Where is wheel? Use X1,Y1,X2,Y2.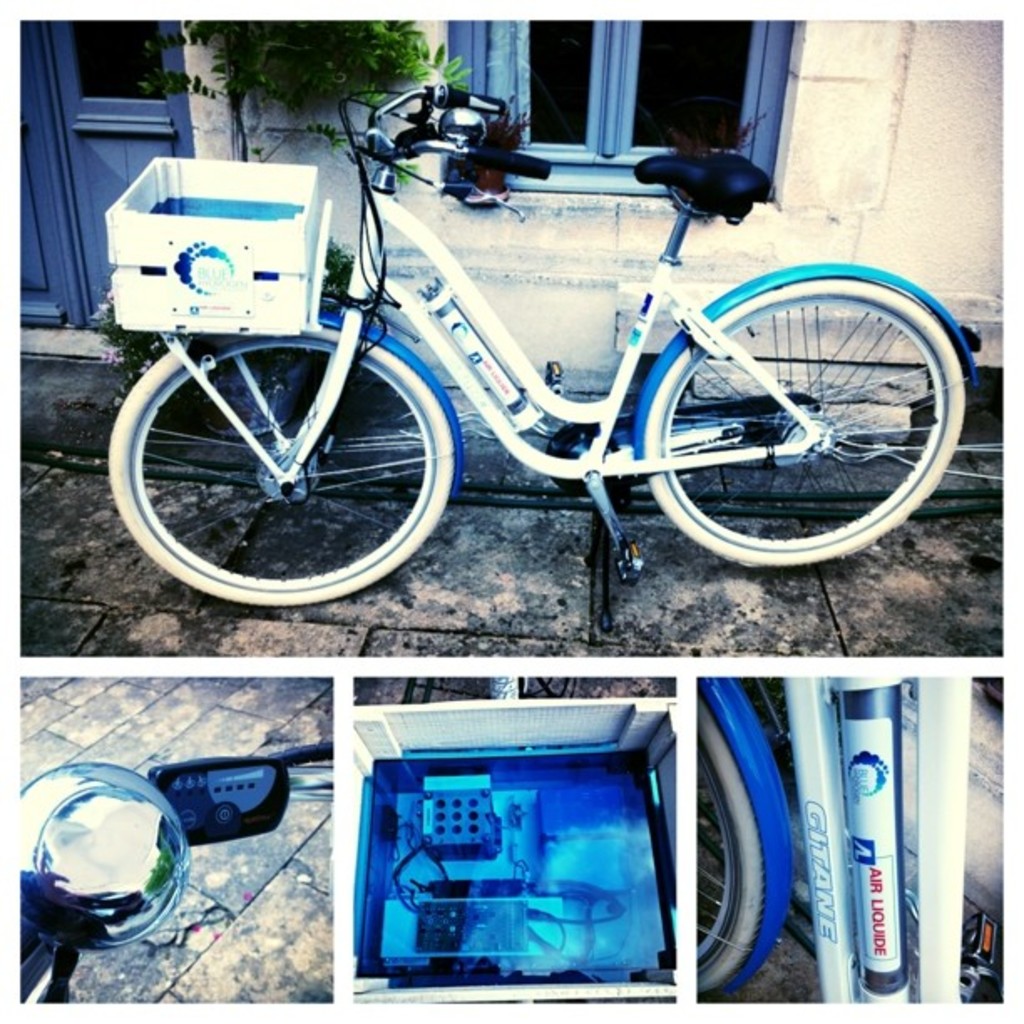
115,311,470,586.
